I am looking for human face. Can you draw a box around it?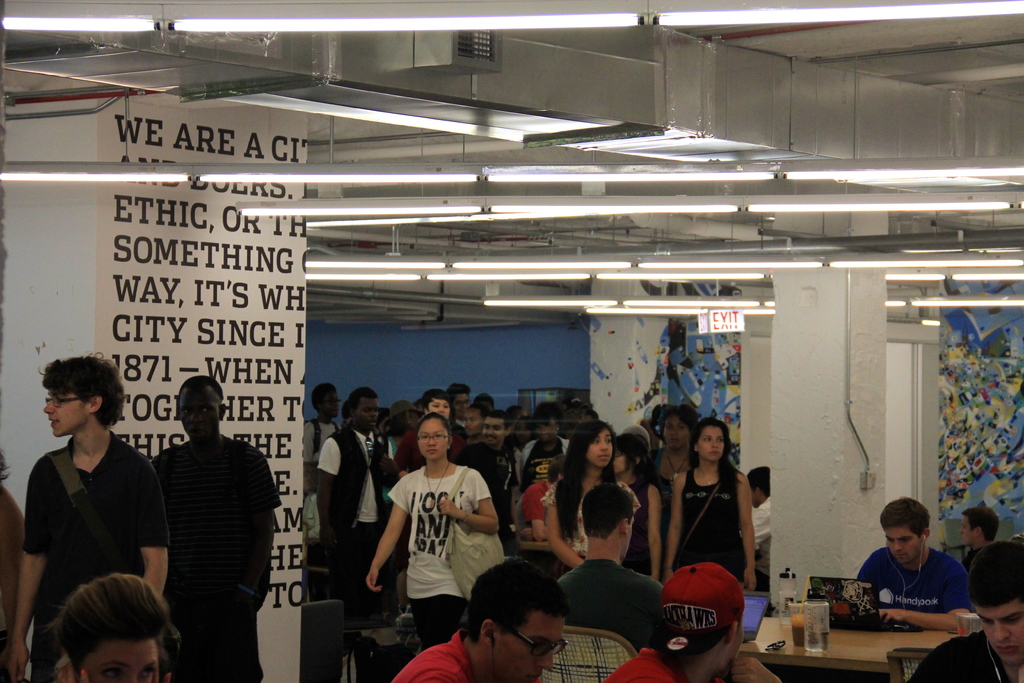
Sure, the bounding box is box=[665, 415, 689, 451].
